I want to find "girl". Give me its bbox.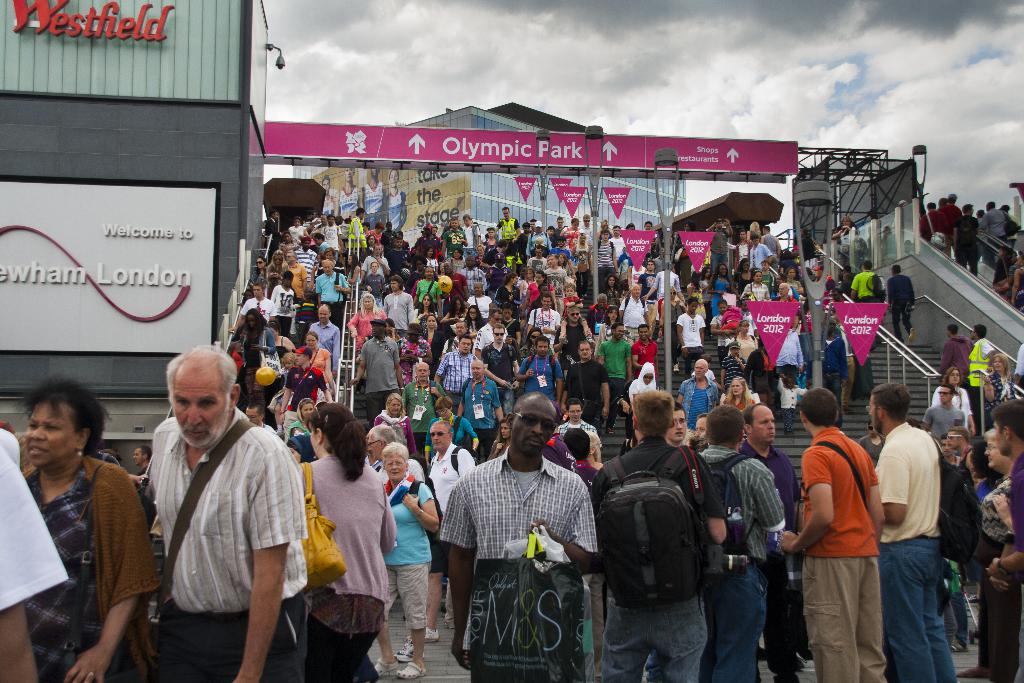
[691,271,704,343].
